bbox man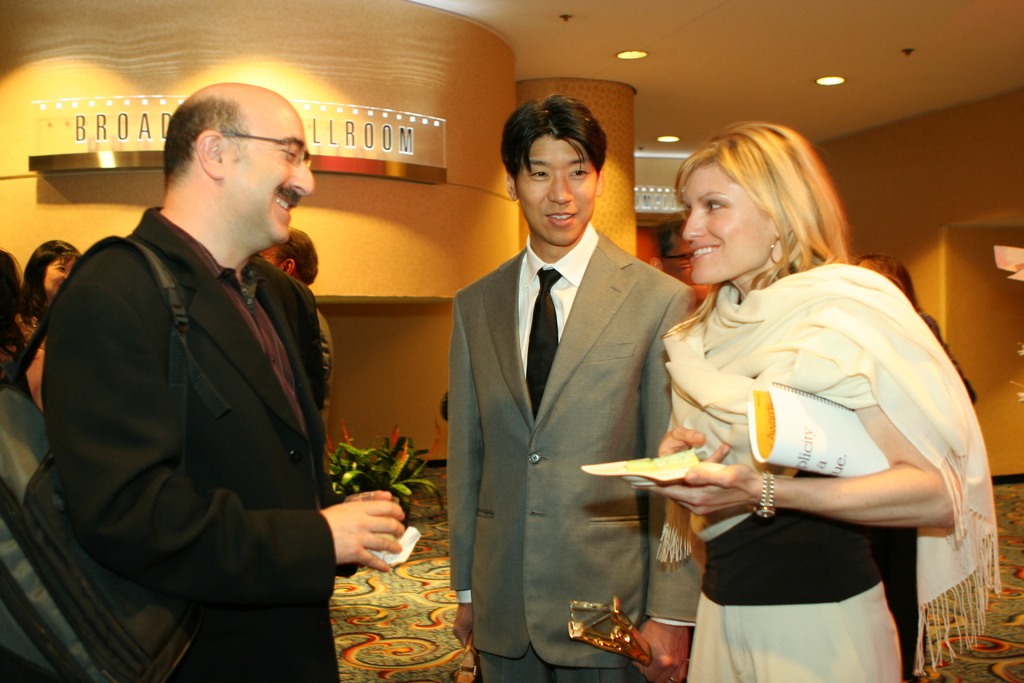
crop(43, 45, 369, 680)
